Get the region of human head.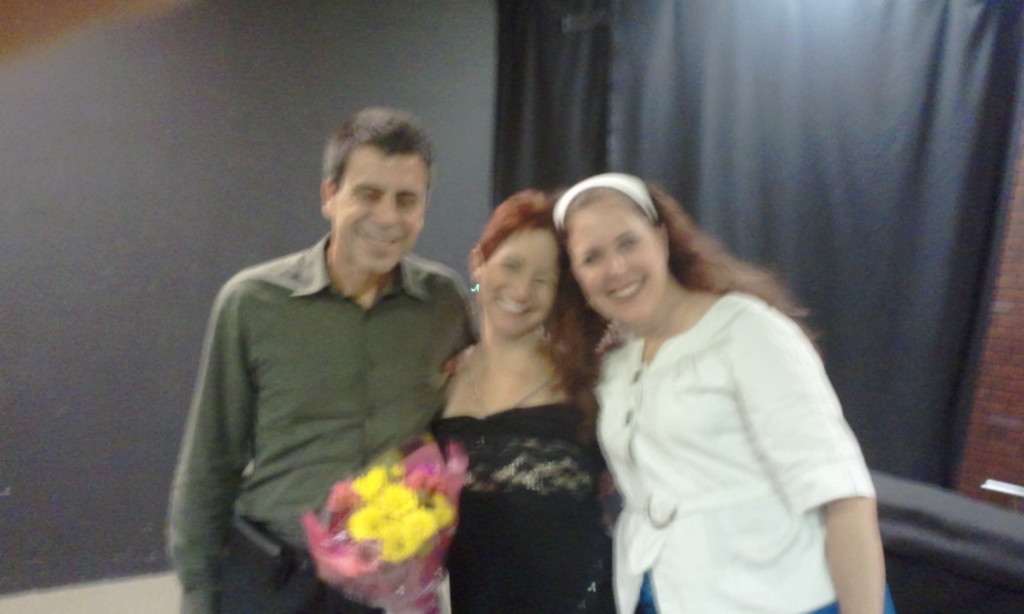
BBox(321, 106, 435, 272).
